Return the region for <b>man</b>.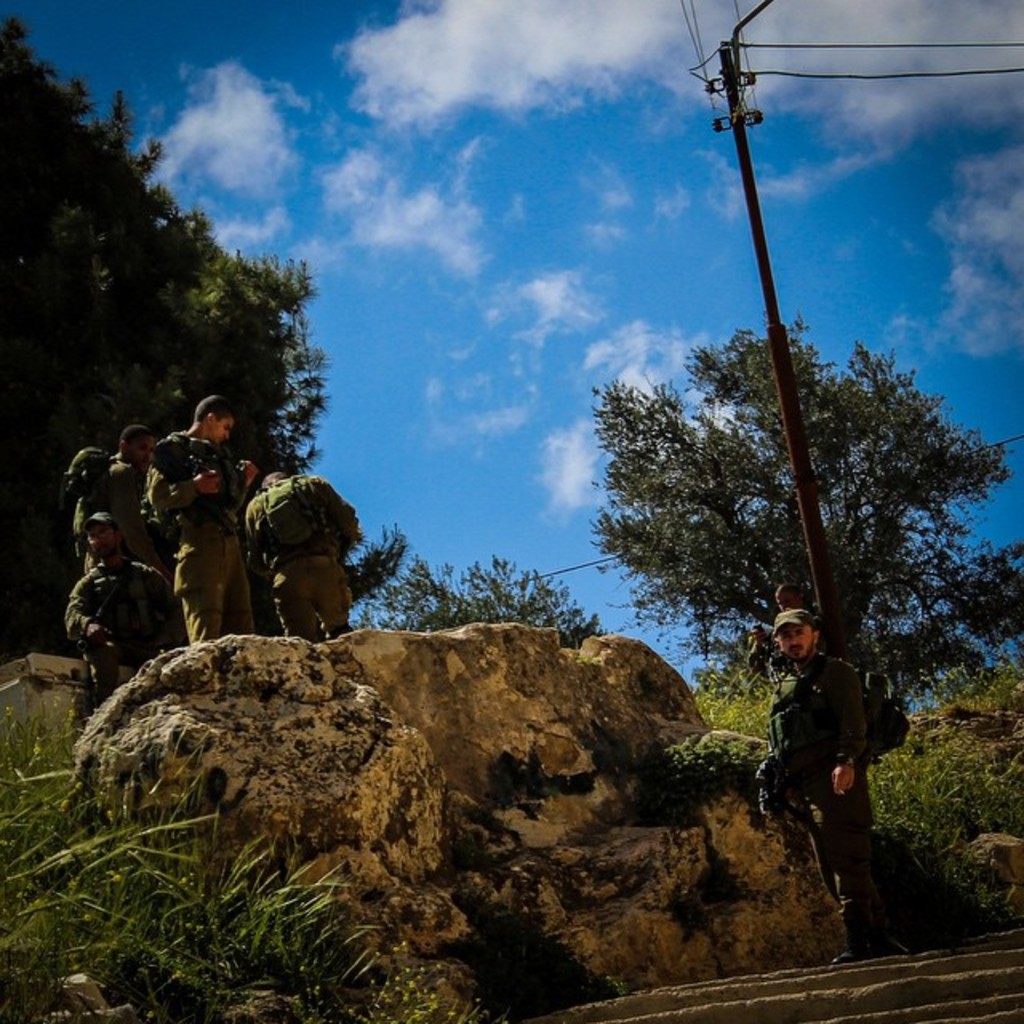
[left=40, top=486, right=168, bottom=691].
